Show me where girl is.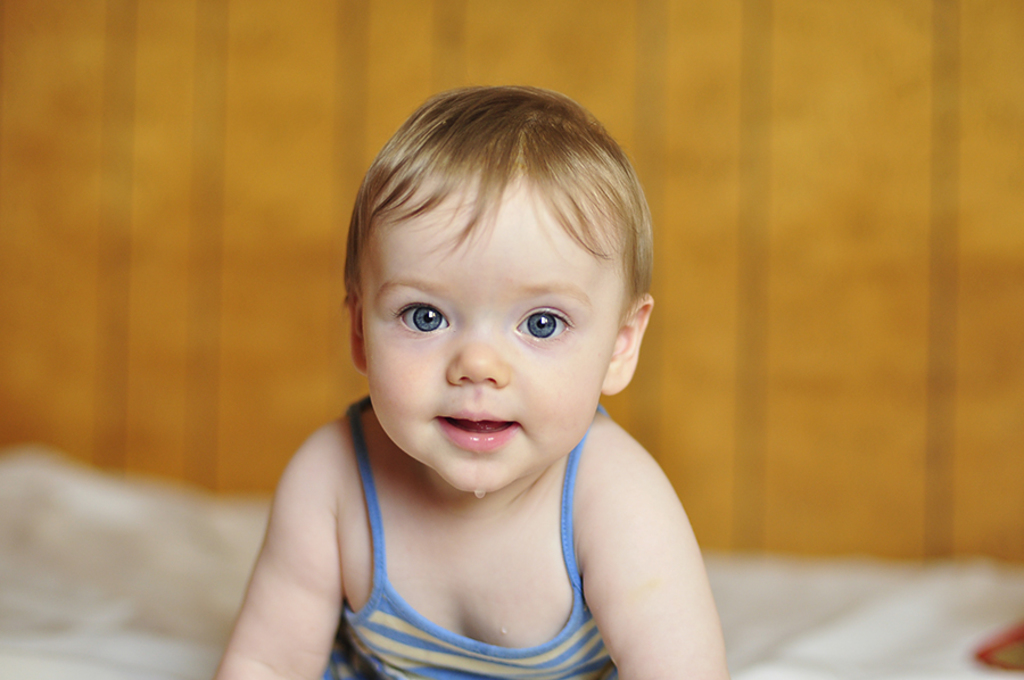
girl is at rect(213, 83, 730, 679).
